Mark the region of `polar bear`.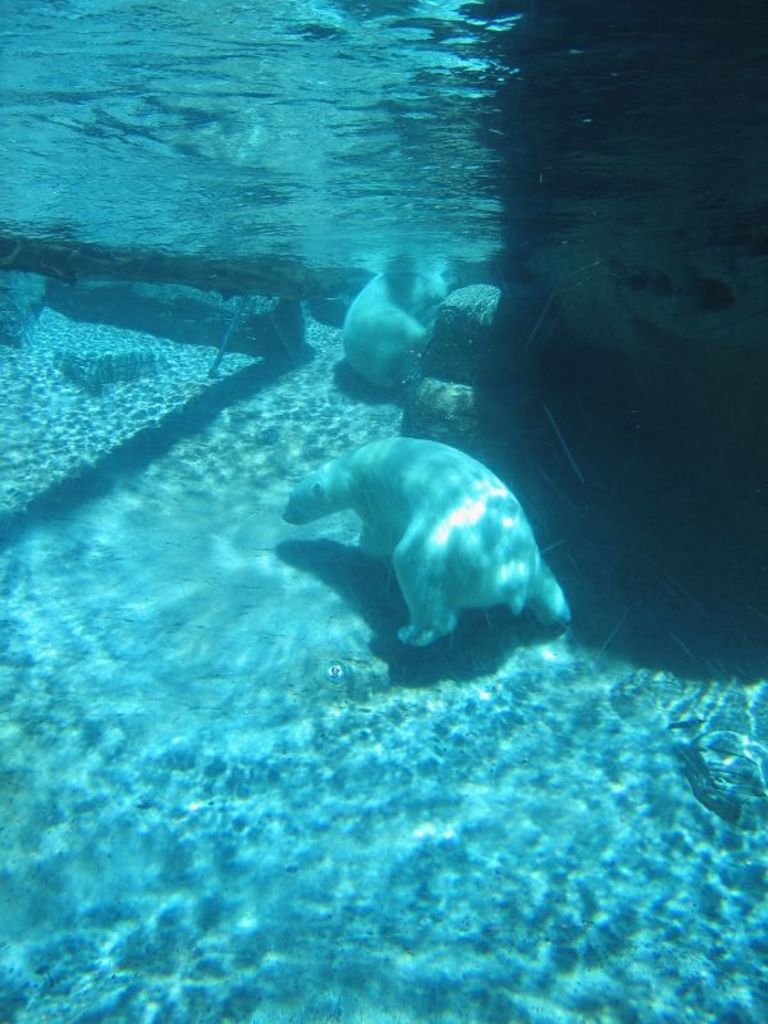
Region: select_region(284, 435, 575, 653).
